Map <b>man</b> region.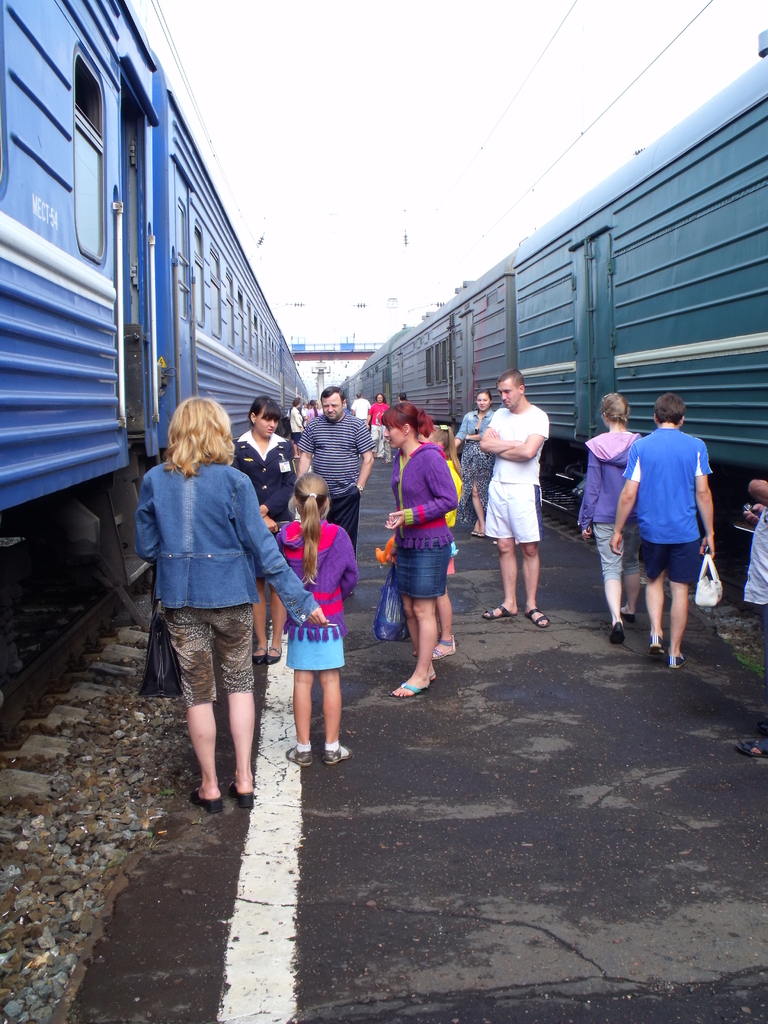
Mapped to [left=455, top=385, right=497, bottom=529].
